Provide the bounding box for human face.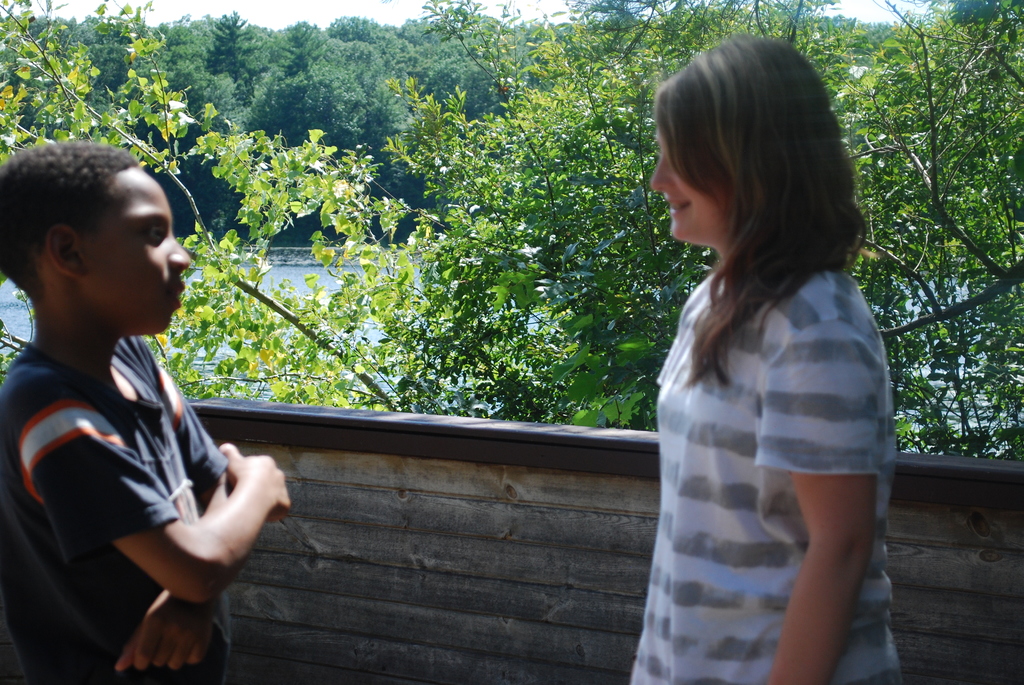
bbox=[646, 122, 726, 249].
